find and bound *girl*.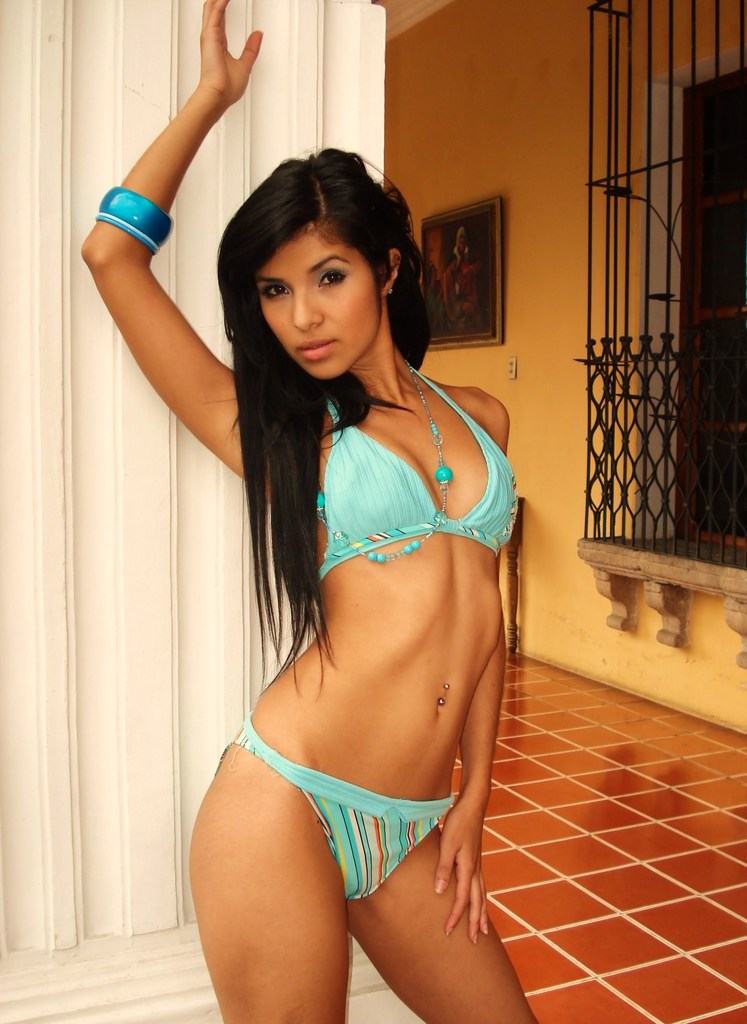
Bound: rect(78, 0, 650, 1023).
